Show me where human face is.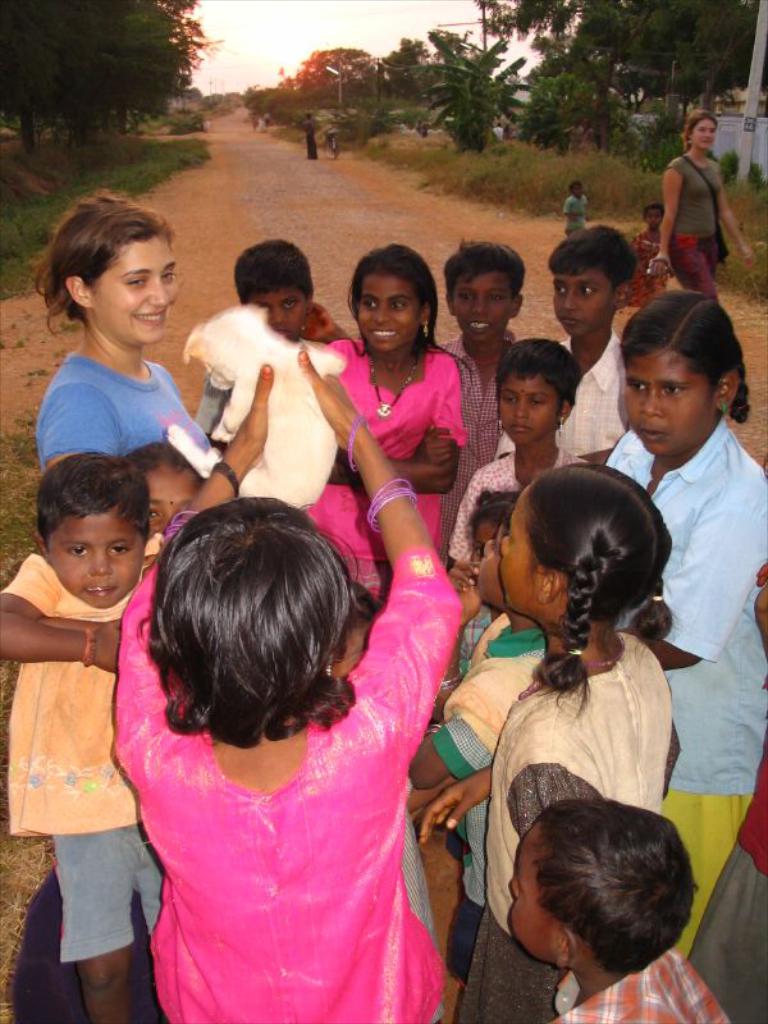
human face is at {"x1": 145, "y1": 468, "x2": 192, "y2": 527}.
